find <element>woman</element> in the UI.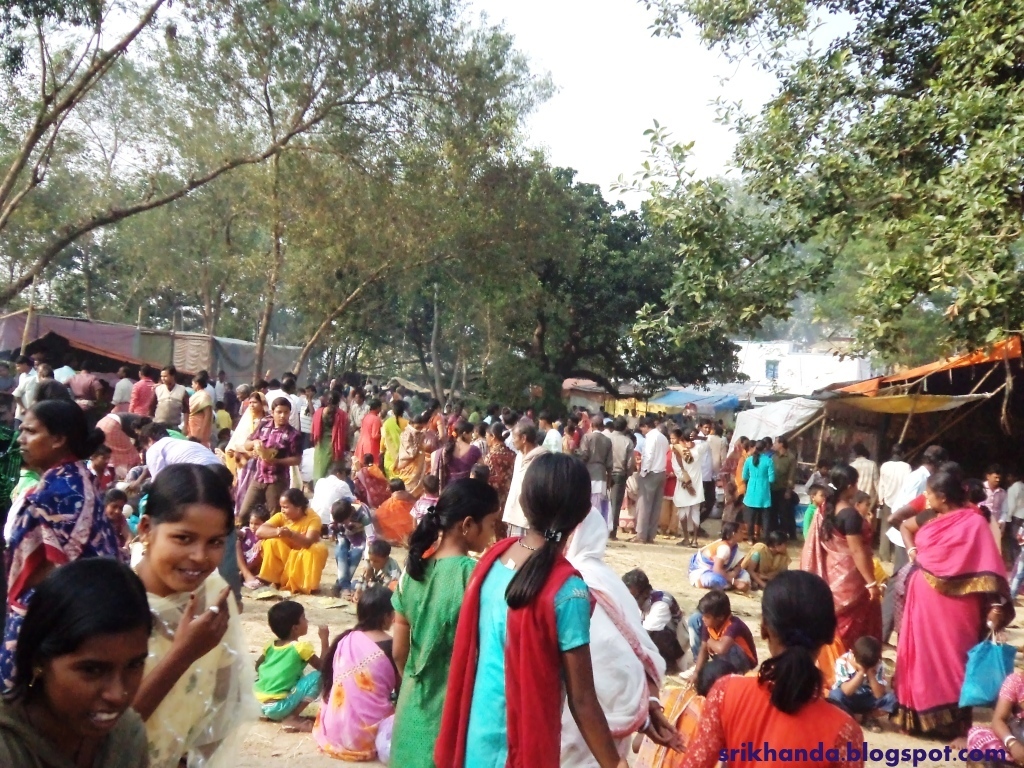
UI element at detection(223, 392, 277, 461).
